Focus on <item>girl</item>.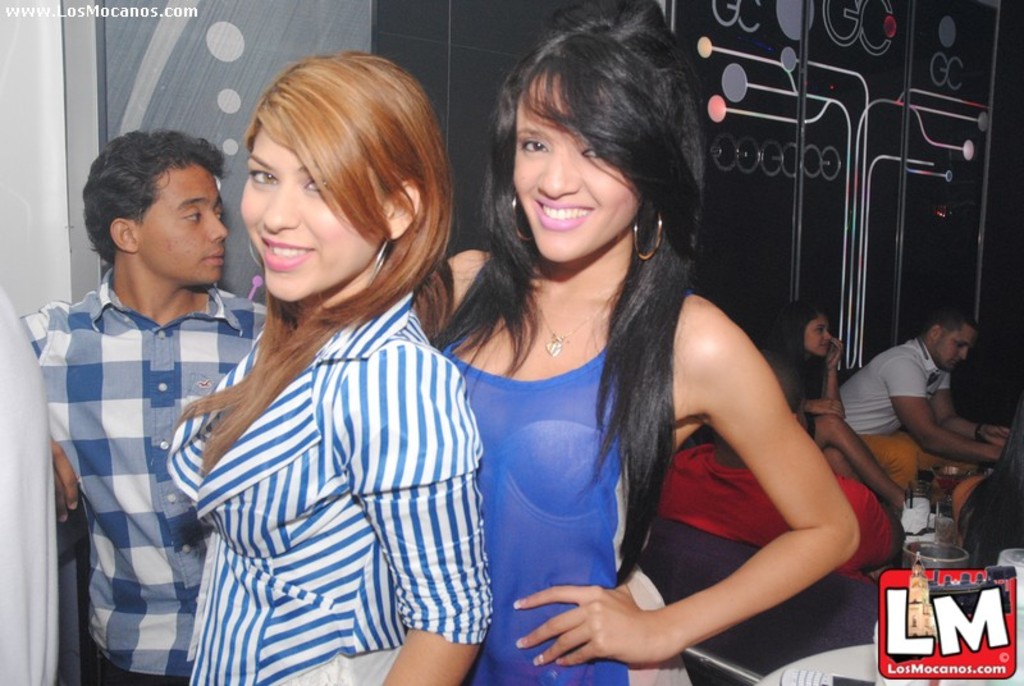
Focused at 164 45 497 685.
